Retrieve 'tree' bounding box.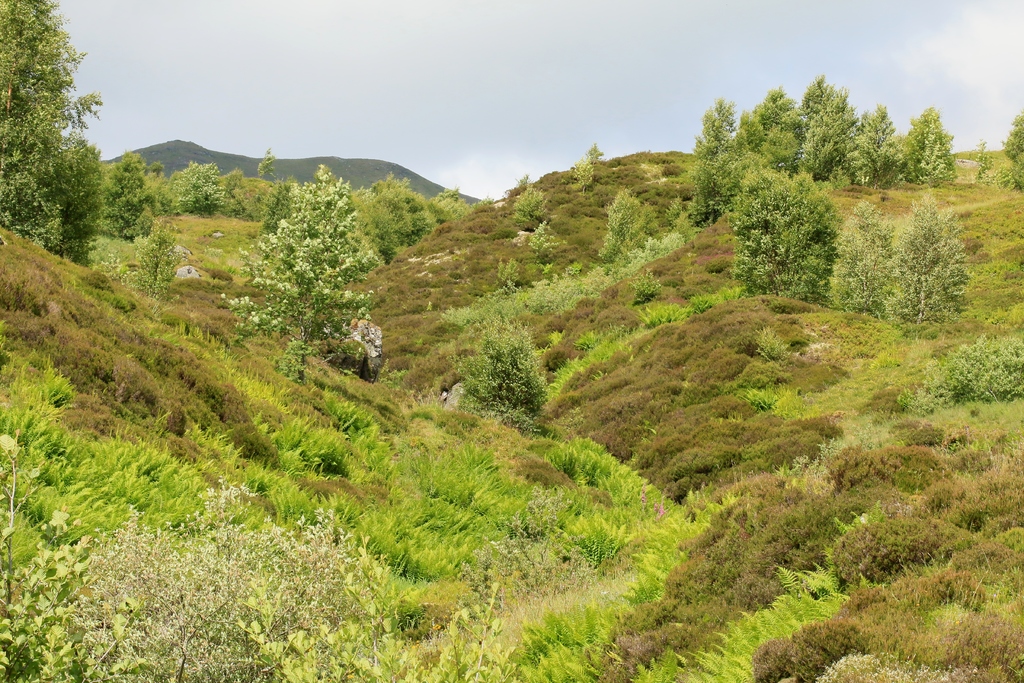
Bounding box: 223,167,244,194.
